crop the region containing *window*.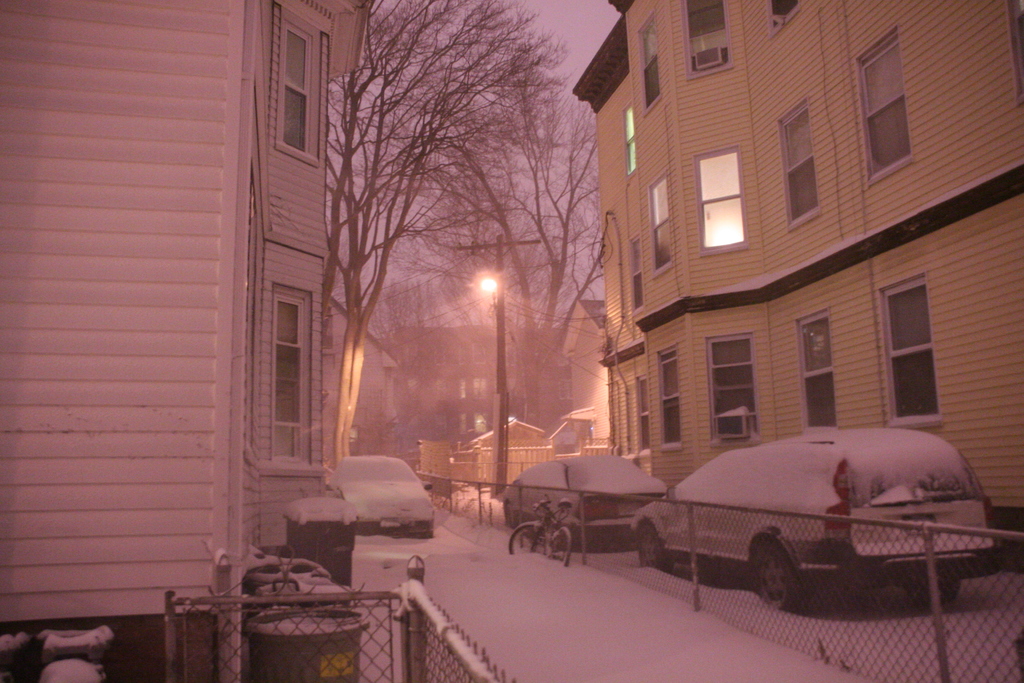
Crop region: x1=701, y1=339, x2=763, y2=445.
